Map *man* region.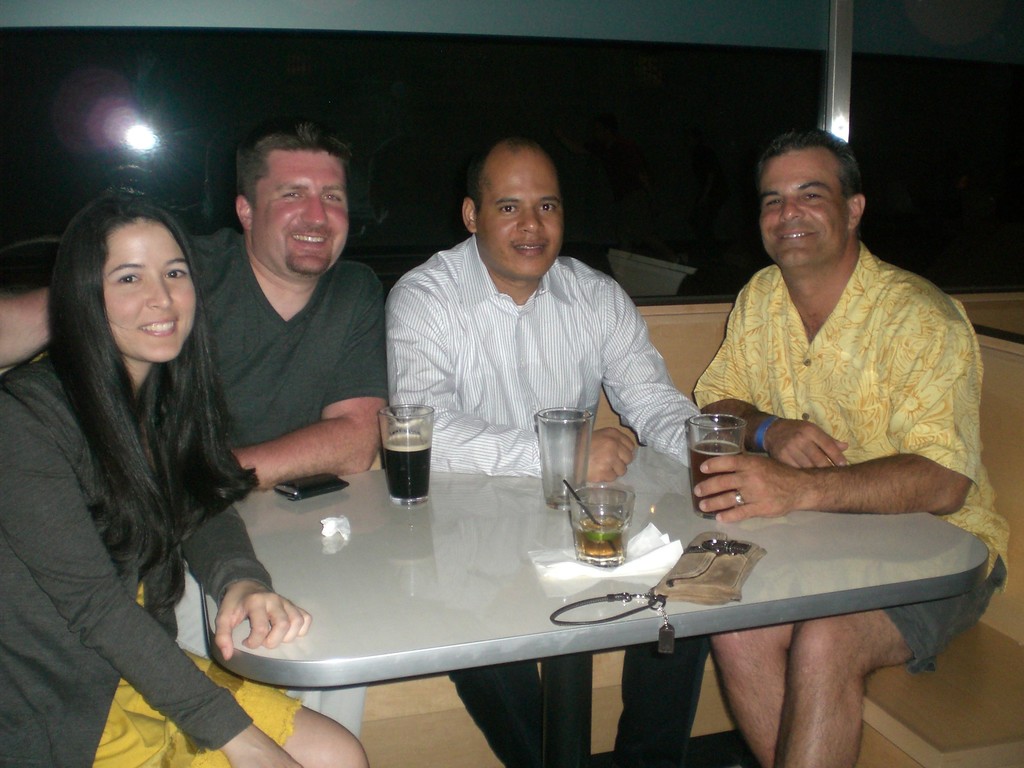
Mapped to x1=689 y1=124 x2=1012 y2=767.
